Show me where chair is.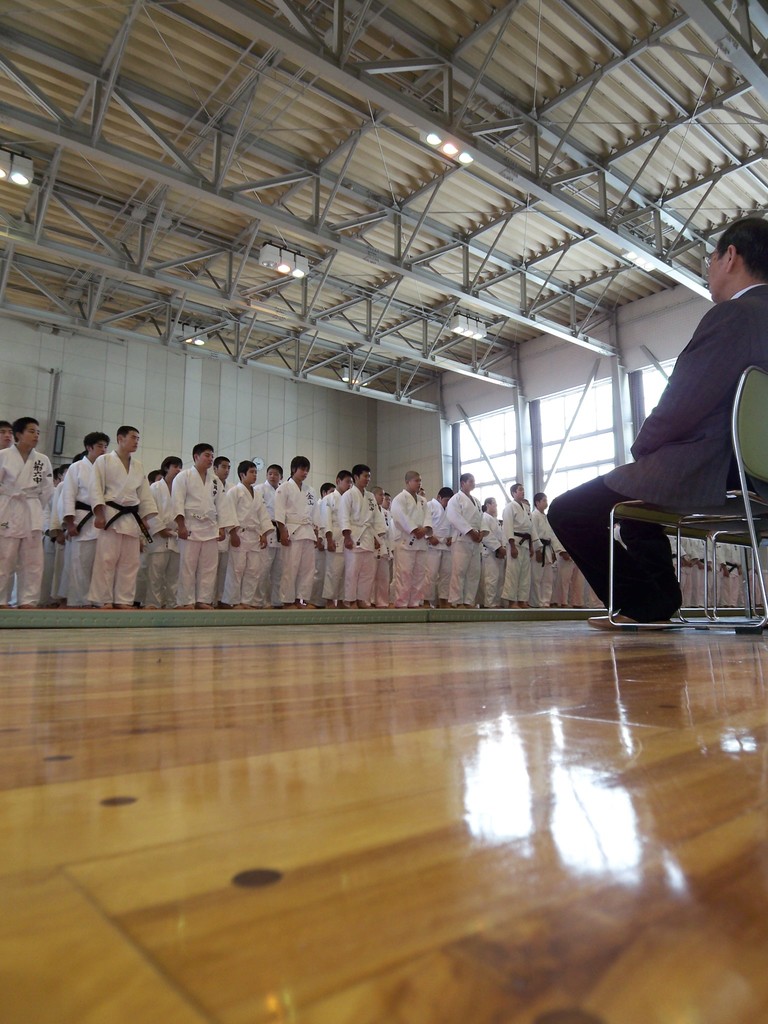
chair is at l=607, t=367, r=767, b=635.
